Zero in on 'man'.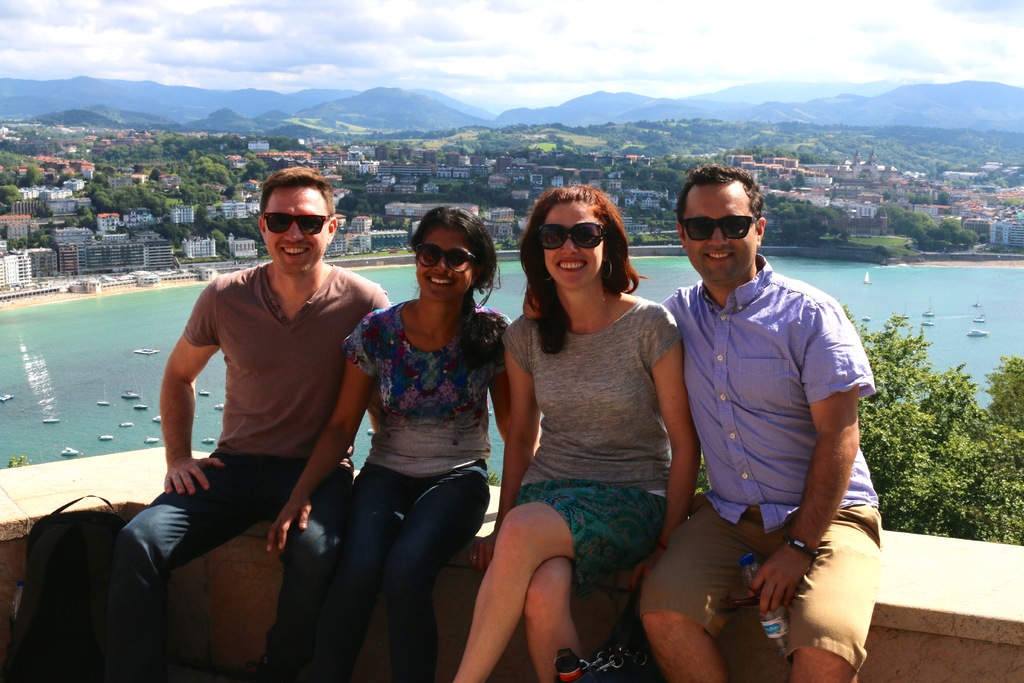
Zeroed in: pyautogui.locateOnScreen(145, 174, 383, 665).
